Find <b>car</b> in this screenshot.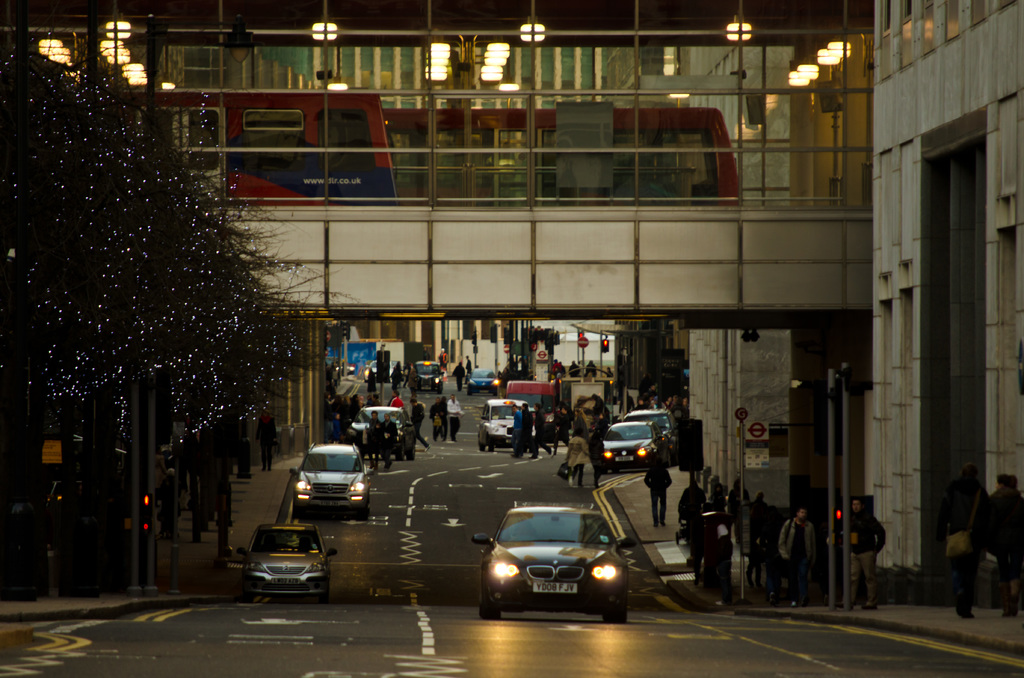
The bounding box for <b>car</b> is rect(236, 528, 339, 592).
